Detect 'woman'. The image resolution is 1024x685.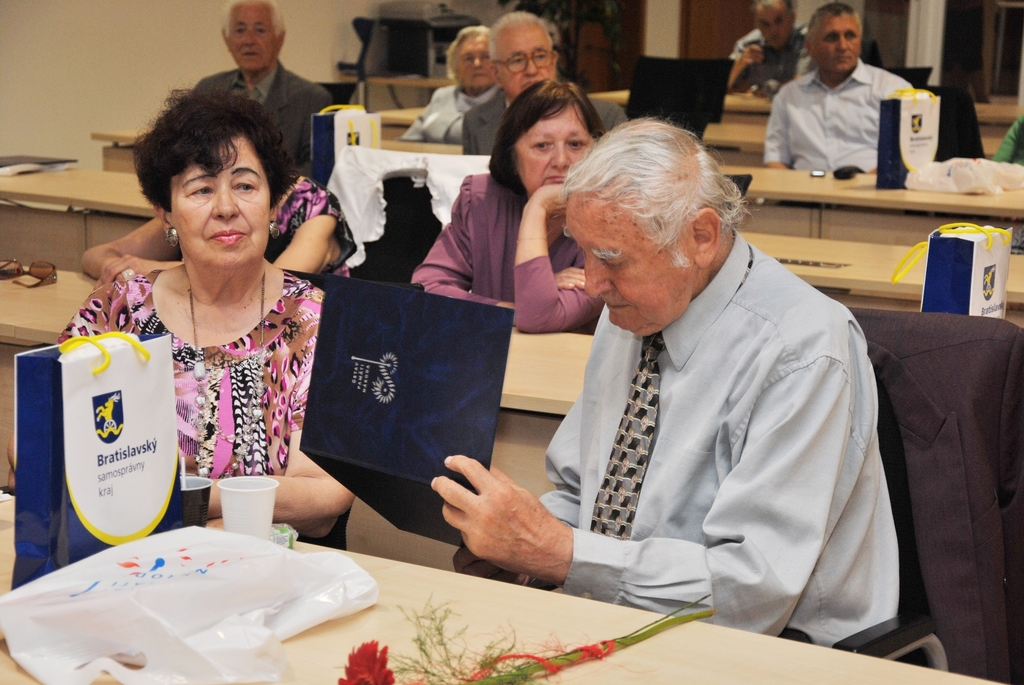
locate(95, 77, 318, 528).
